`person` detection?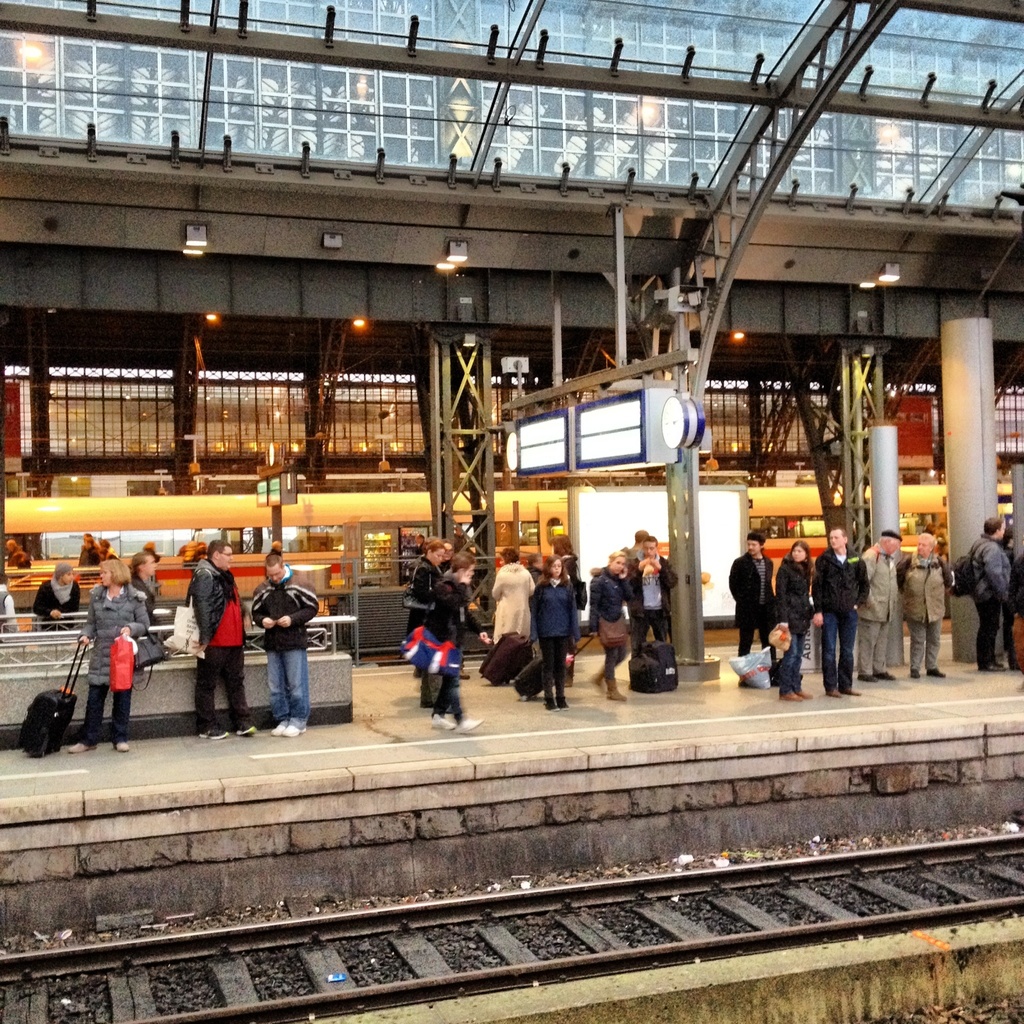
select_region(893, 533, 950, 678)
